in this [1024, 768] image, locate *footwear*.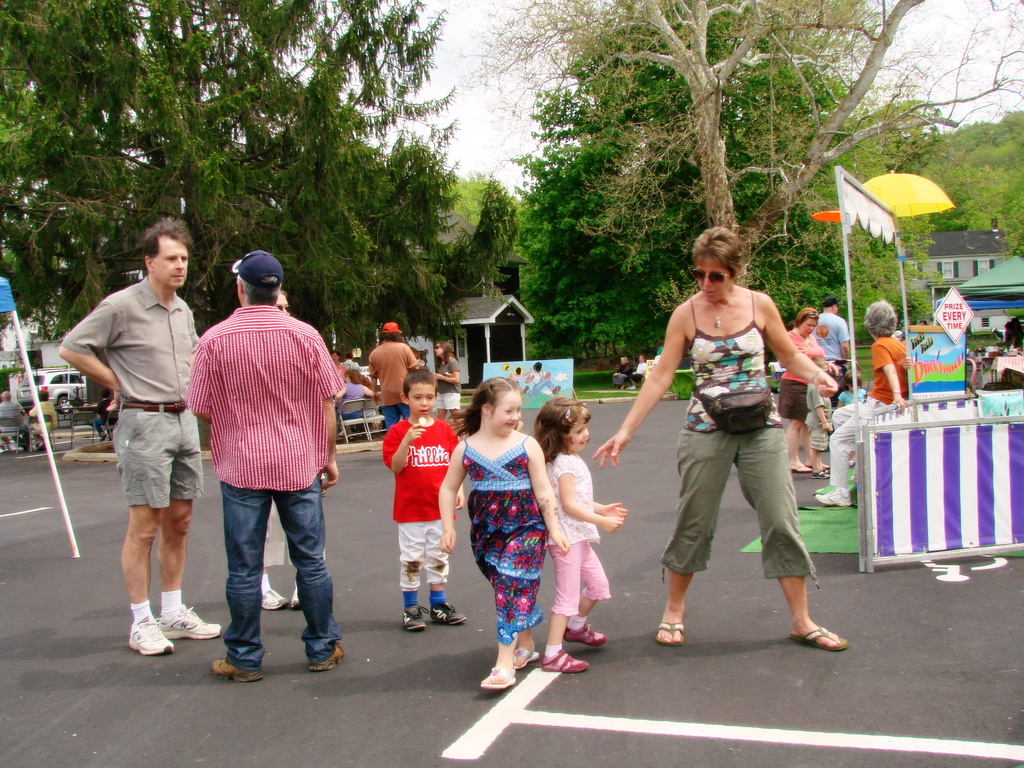
Bounding box: [317, 646, 344, 668].
